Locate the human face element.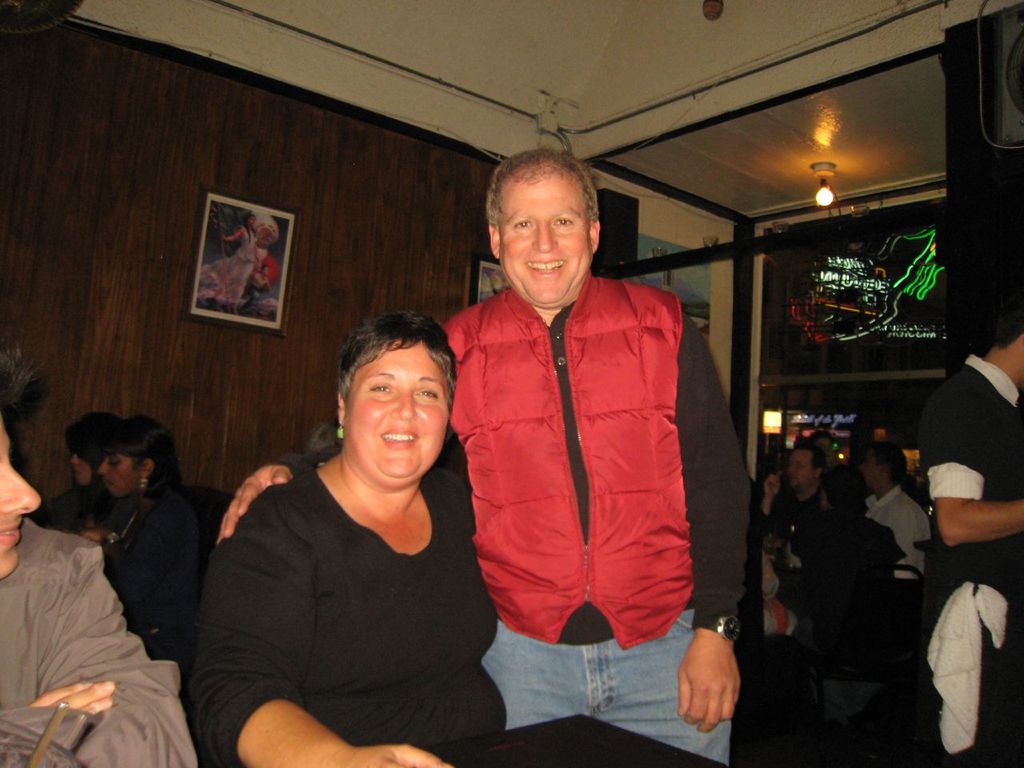
Element bbox: pyautogui.locateOnScreen(858, 454, 886, 498).
